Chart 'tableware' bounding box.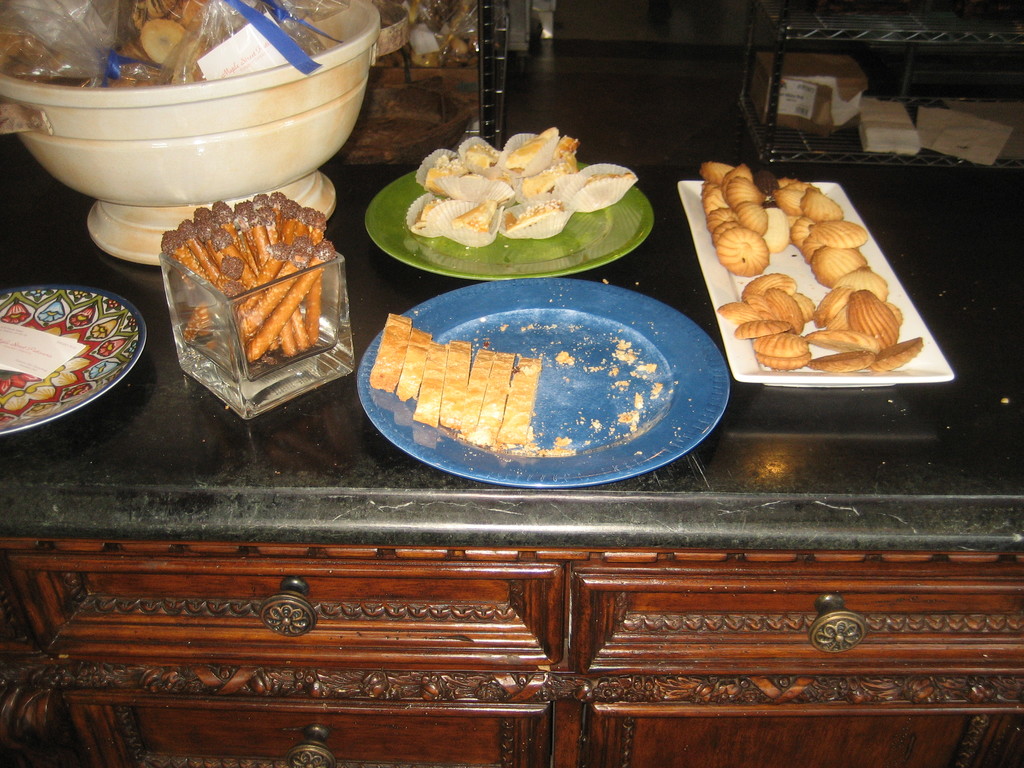
Charted: crop(353, 283, 732, 491).
